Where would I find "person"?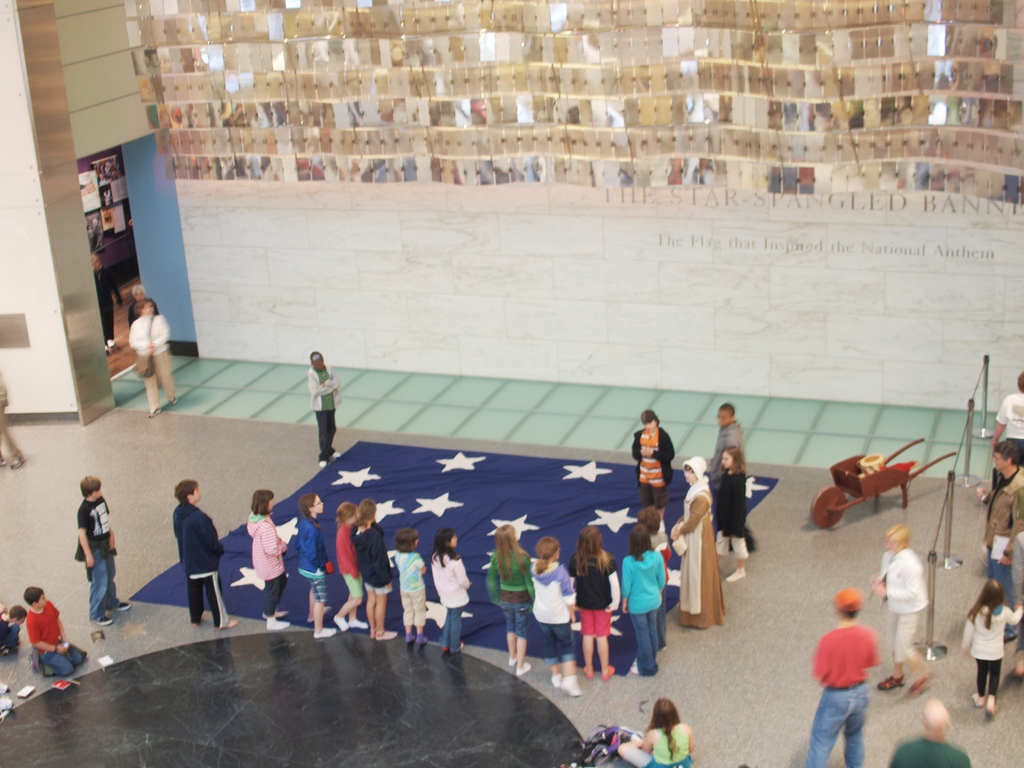
At 303/348/340/468.
